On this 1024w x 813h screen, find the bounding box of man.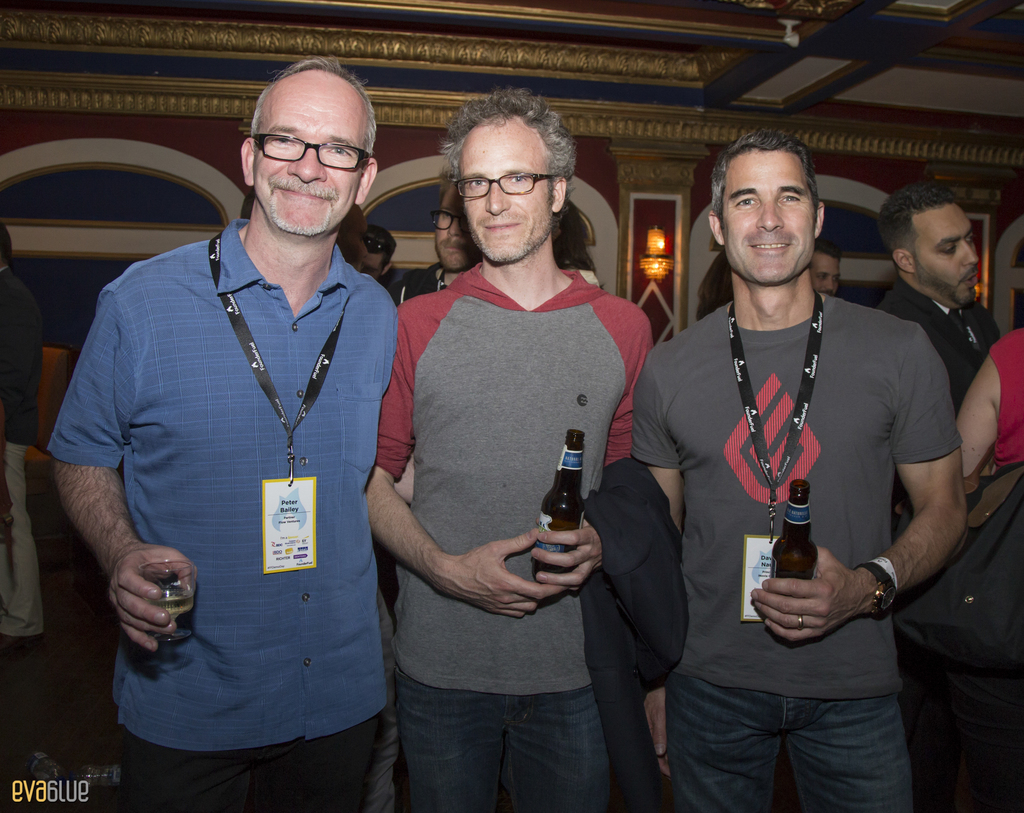
Bounding box: (63,48,435,796).
